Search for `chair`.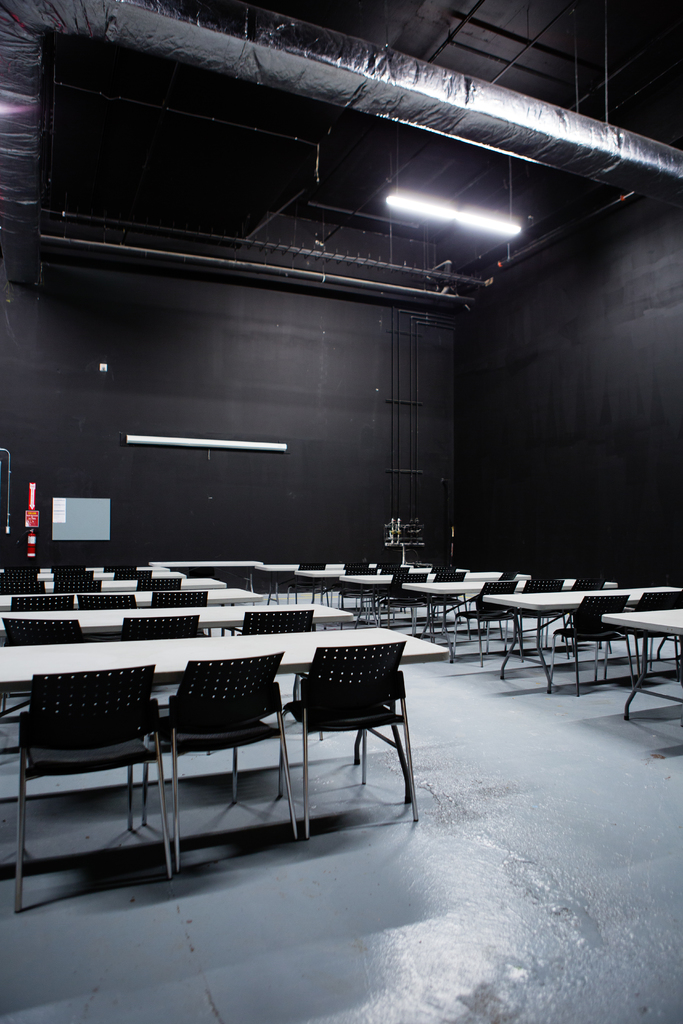
Found at (x1=216, y1=612, x2=321, y2=741).
